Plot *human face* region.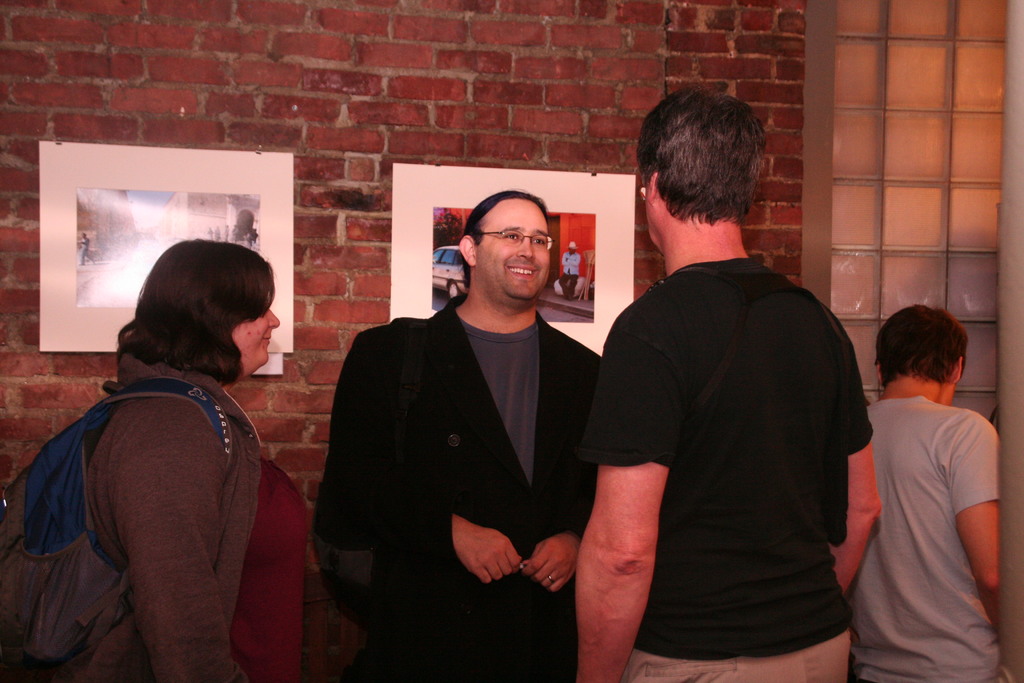
Plotted at 480,201,552,304.
